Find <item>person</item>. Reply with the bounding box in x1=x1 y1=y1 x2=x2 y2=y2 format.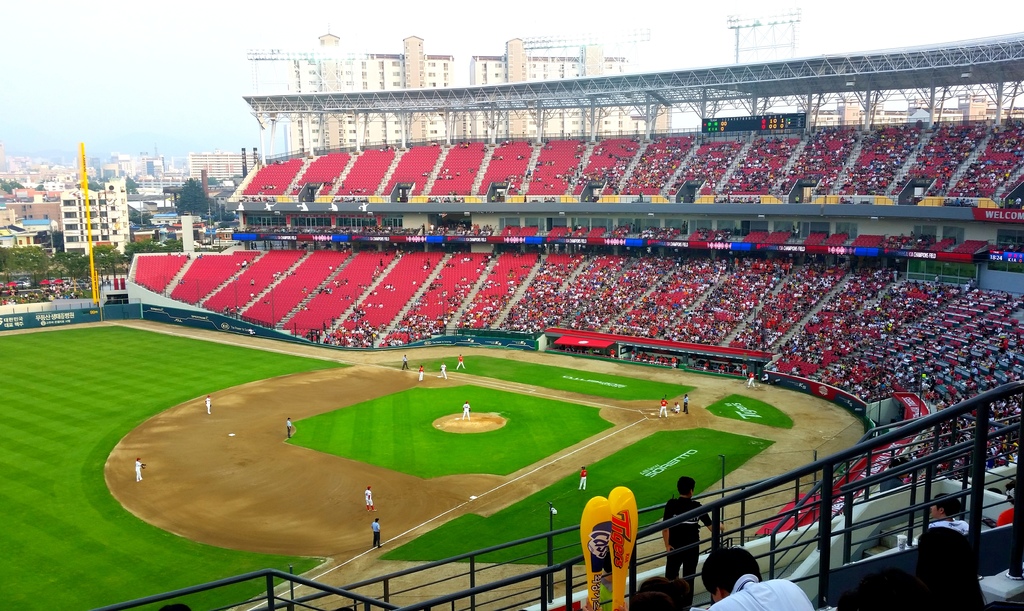
x1=657 y1=476 x2=719 y2=579.
